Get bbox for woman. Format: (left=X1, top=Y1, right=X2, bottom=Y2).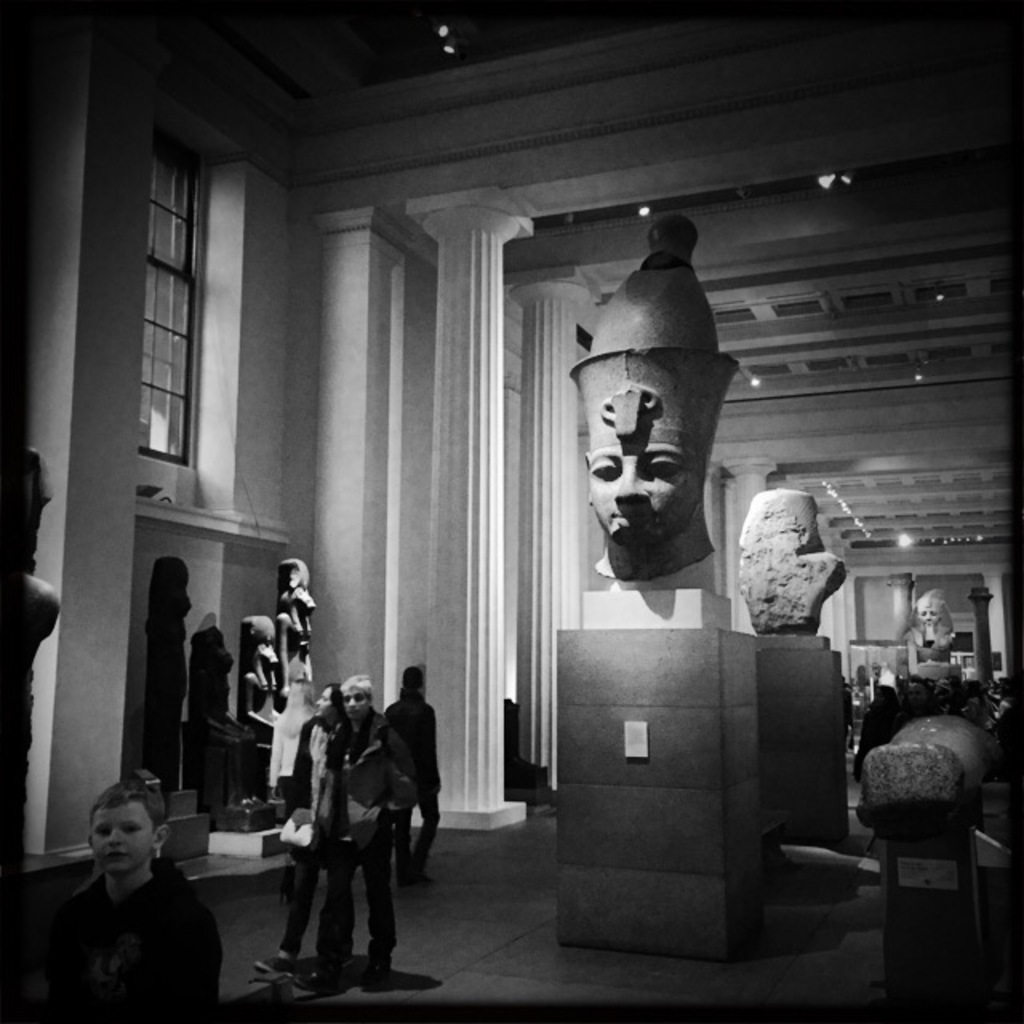
(left=266, top=662, right=341, bottom=974).
